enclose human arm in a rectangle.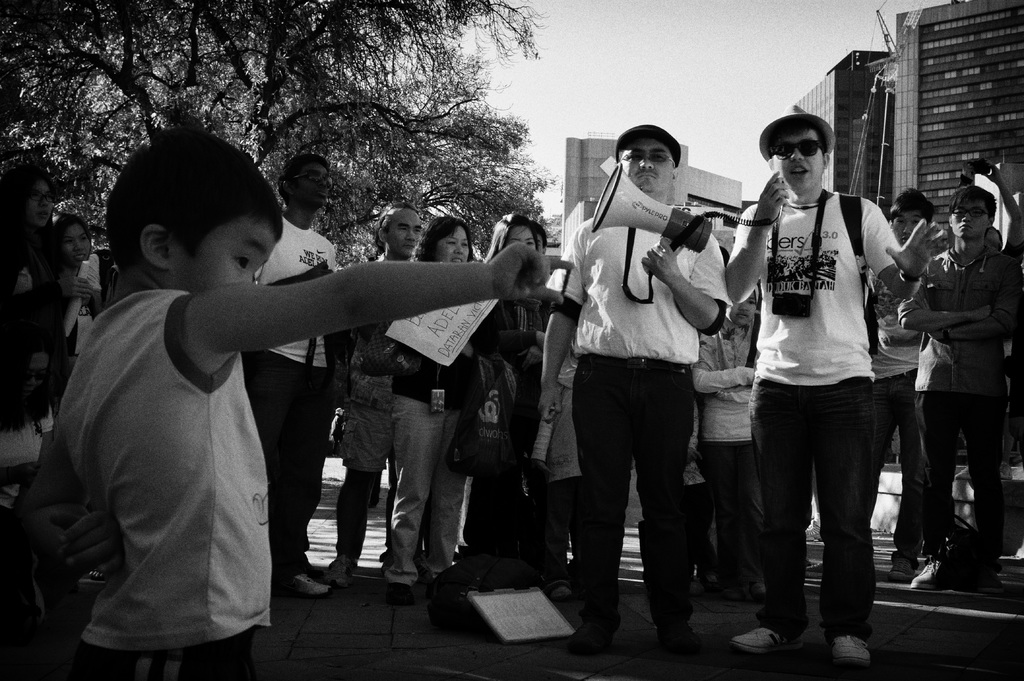
region(60, 508, 123, 568).
